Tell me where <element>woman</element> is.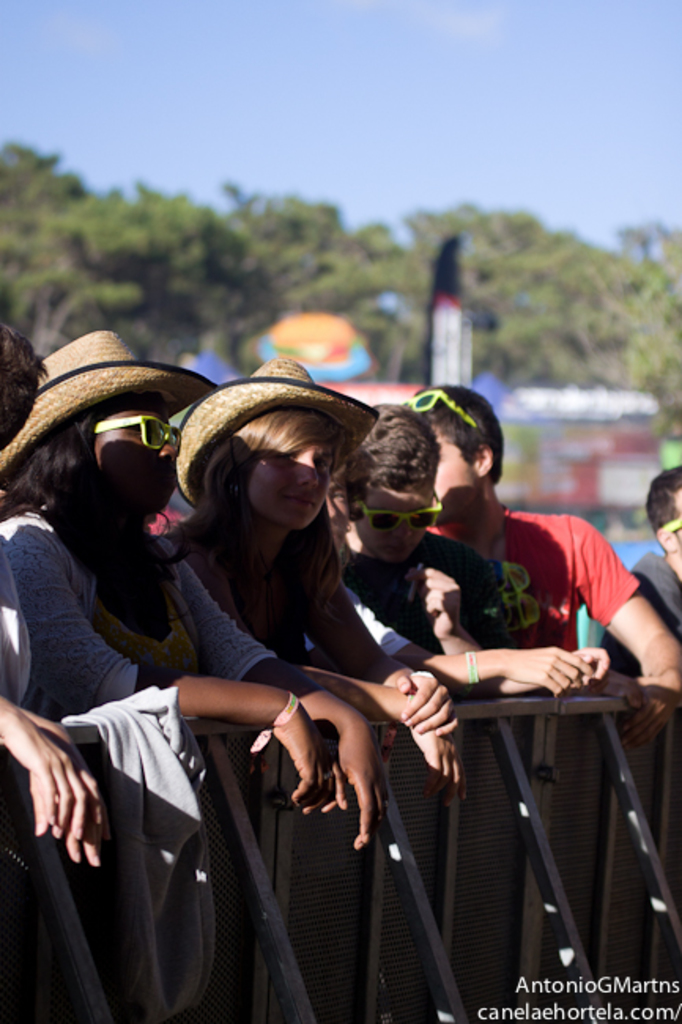
<element>woman</element> is at detection(0, 395, 387, 849).
